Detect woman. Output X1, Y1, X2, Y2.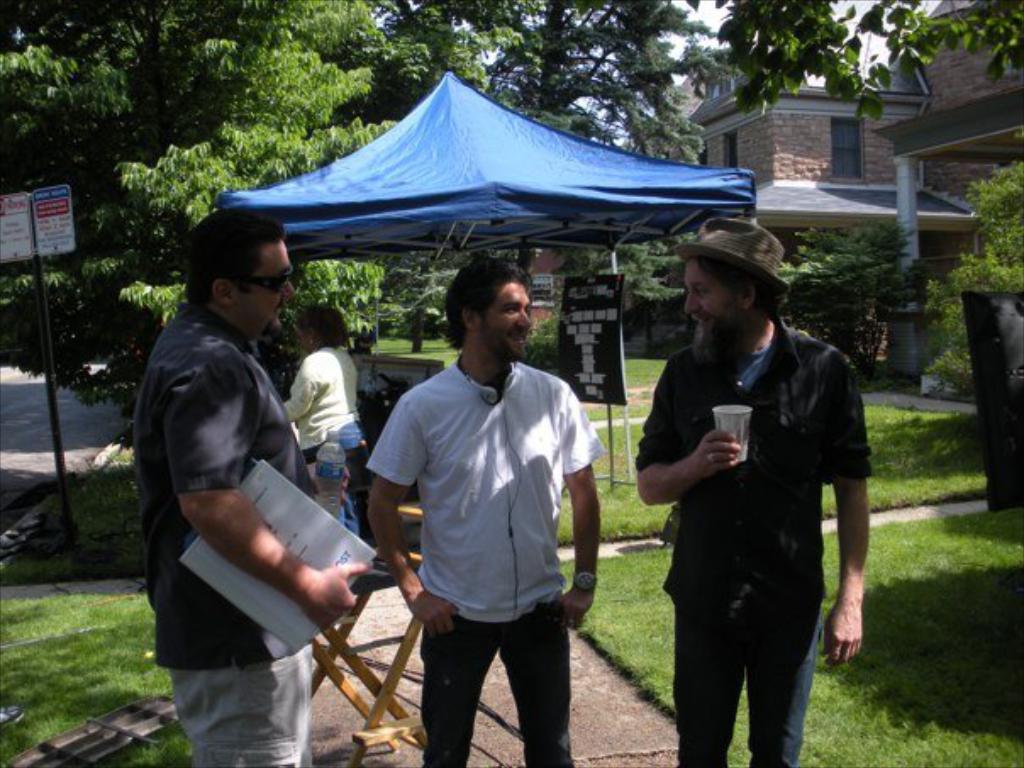
281, 307, 370, 541.
